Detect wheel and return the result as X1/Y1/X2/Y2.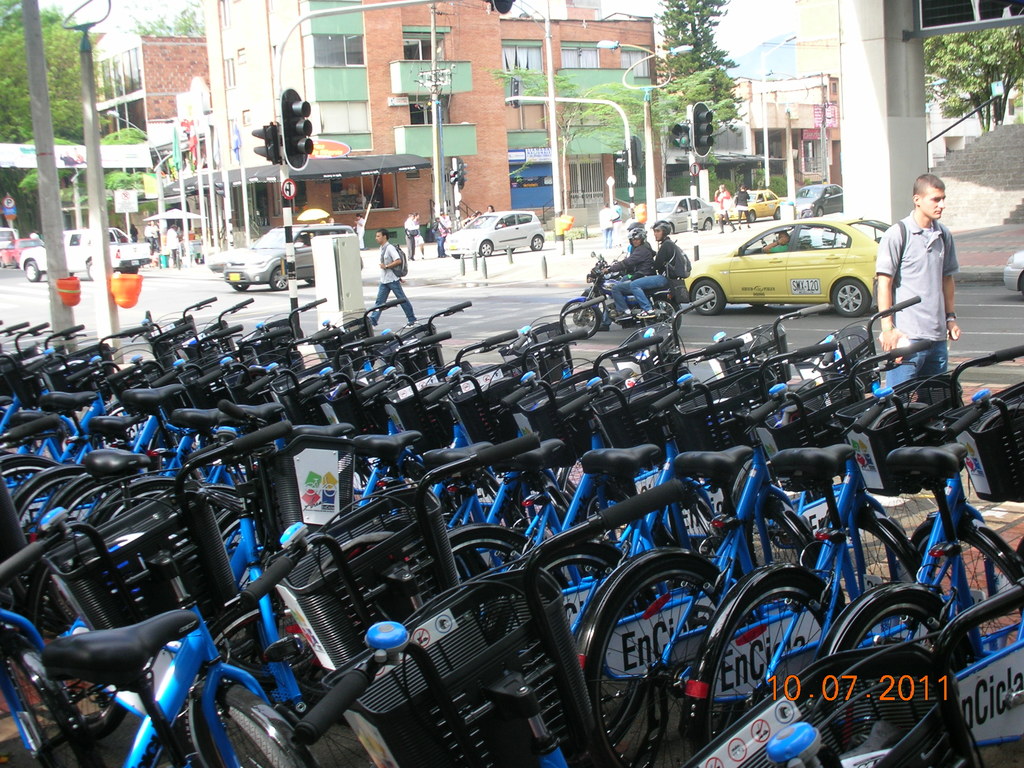
561/301/599/338.
